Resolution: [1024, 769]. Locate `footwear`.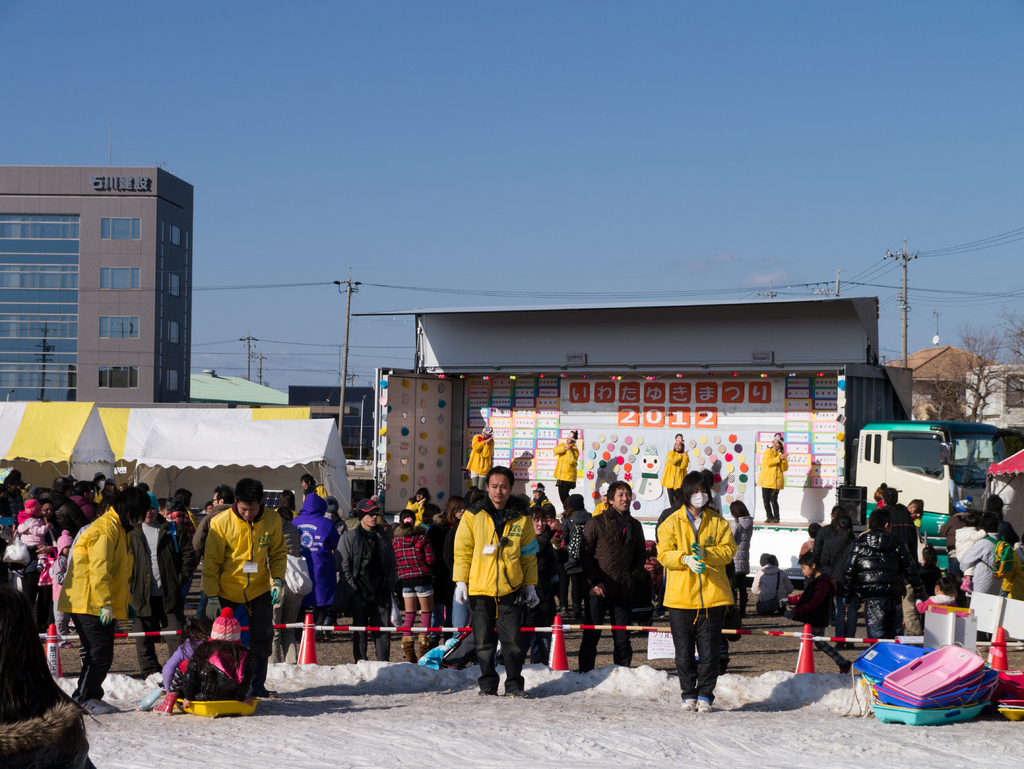
[left=243, top=677, right=277, bottom=698].
